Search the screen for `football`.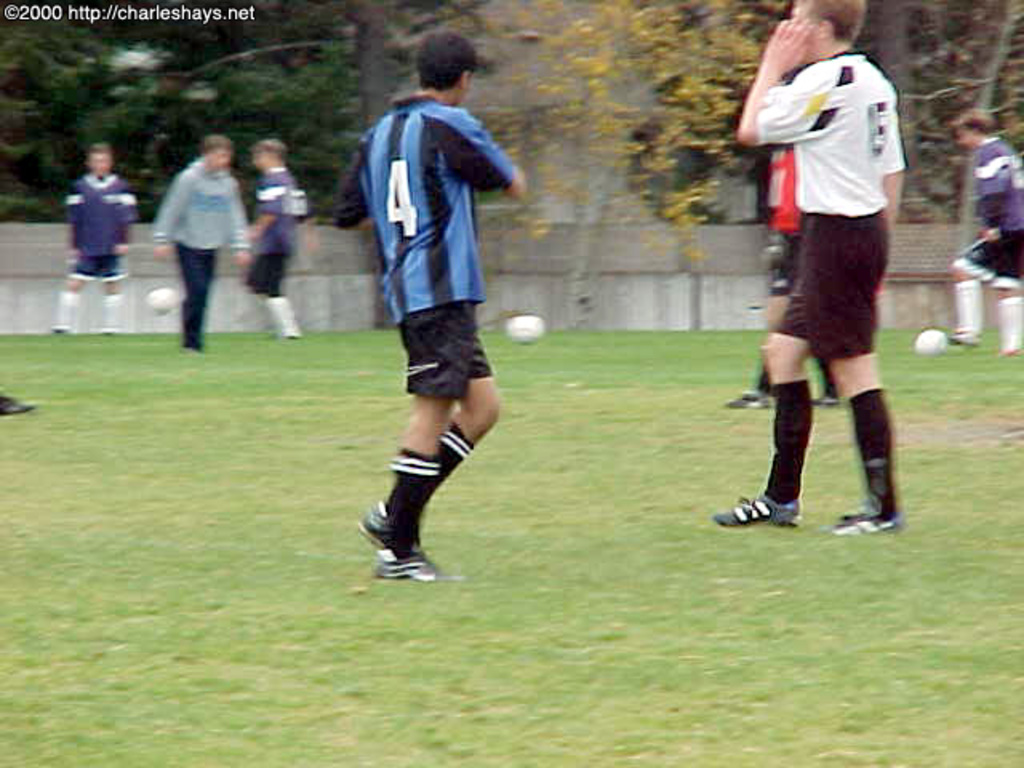
Found at rect(509, 309, 547, 346).
